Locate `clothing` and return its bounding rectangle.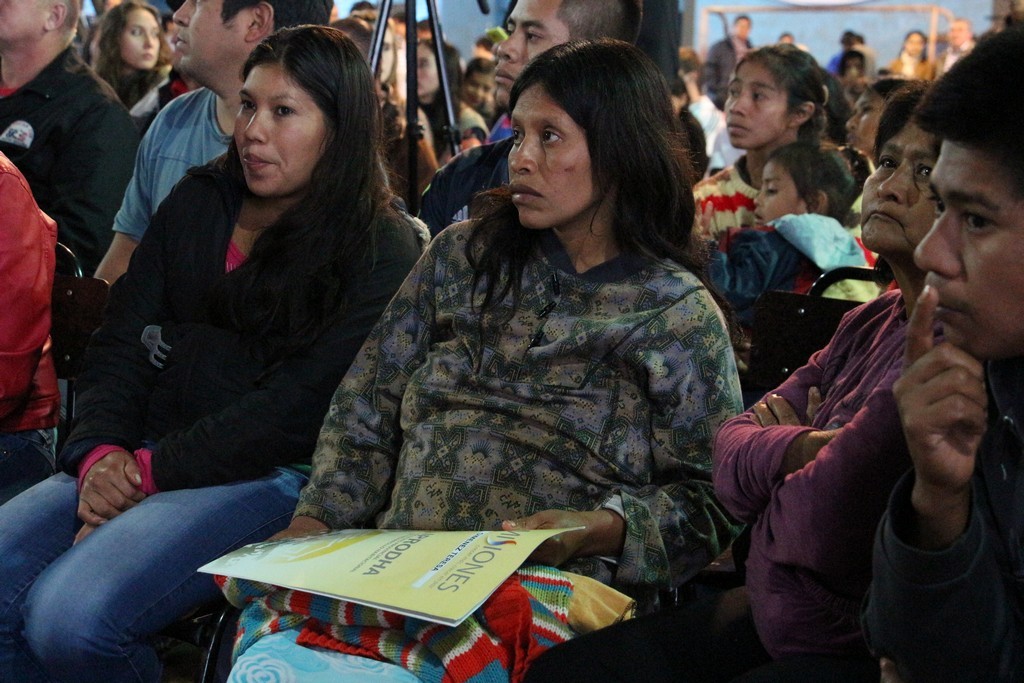
704/211/867/338.
